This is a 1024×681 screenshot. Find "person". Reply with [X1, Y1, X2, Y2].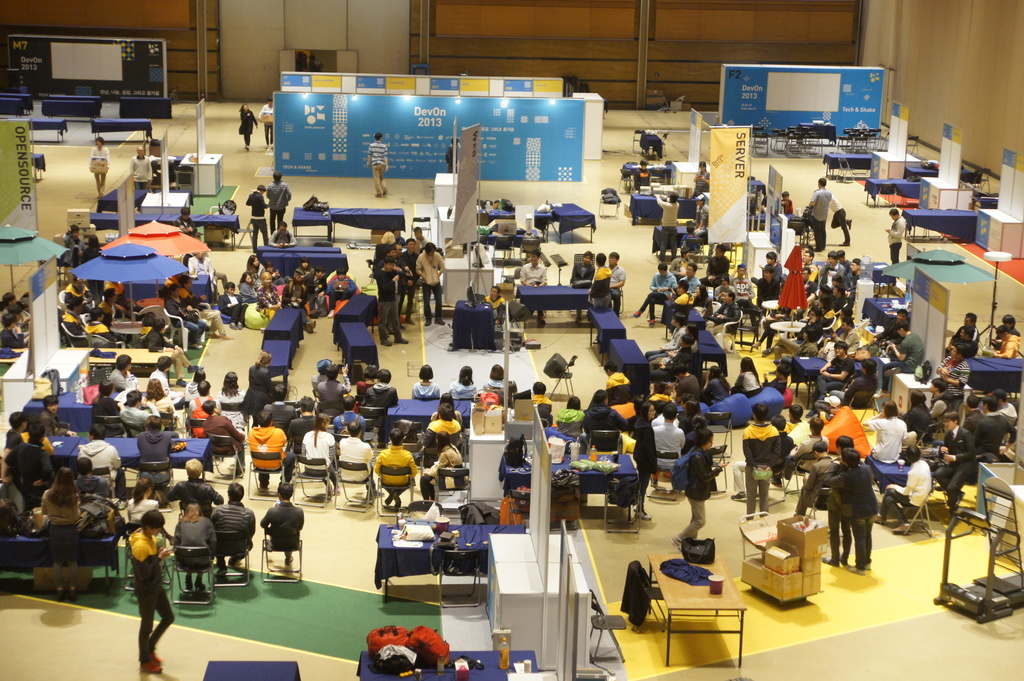
[37, 396, 76, 437].
